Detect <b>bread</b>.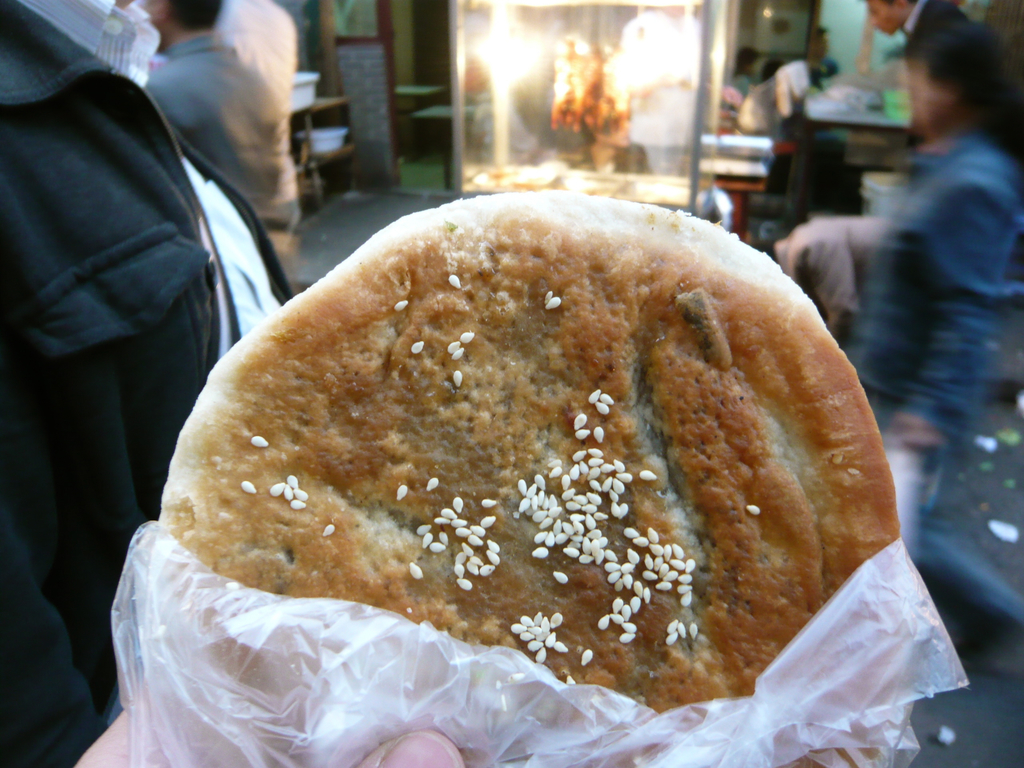
Detected at [x1=134, y1=198, x2=906, y2=744].
